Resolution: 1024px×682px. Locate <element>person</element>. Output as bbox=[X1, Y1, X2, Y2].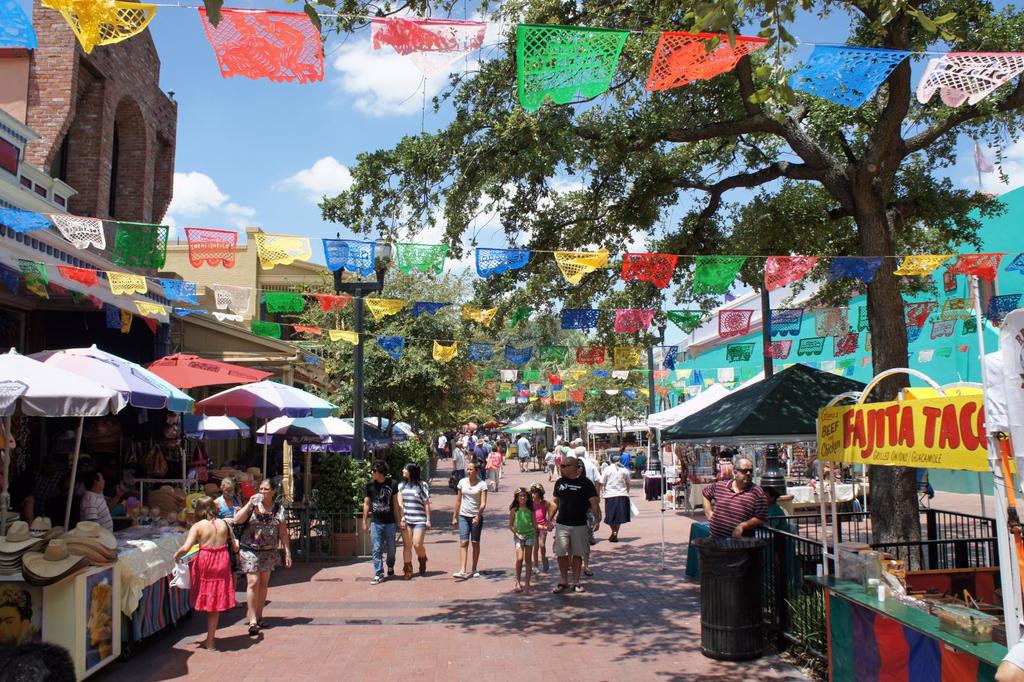
bbox=[232, 476, 295, 637].
